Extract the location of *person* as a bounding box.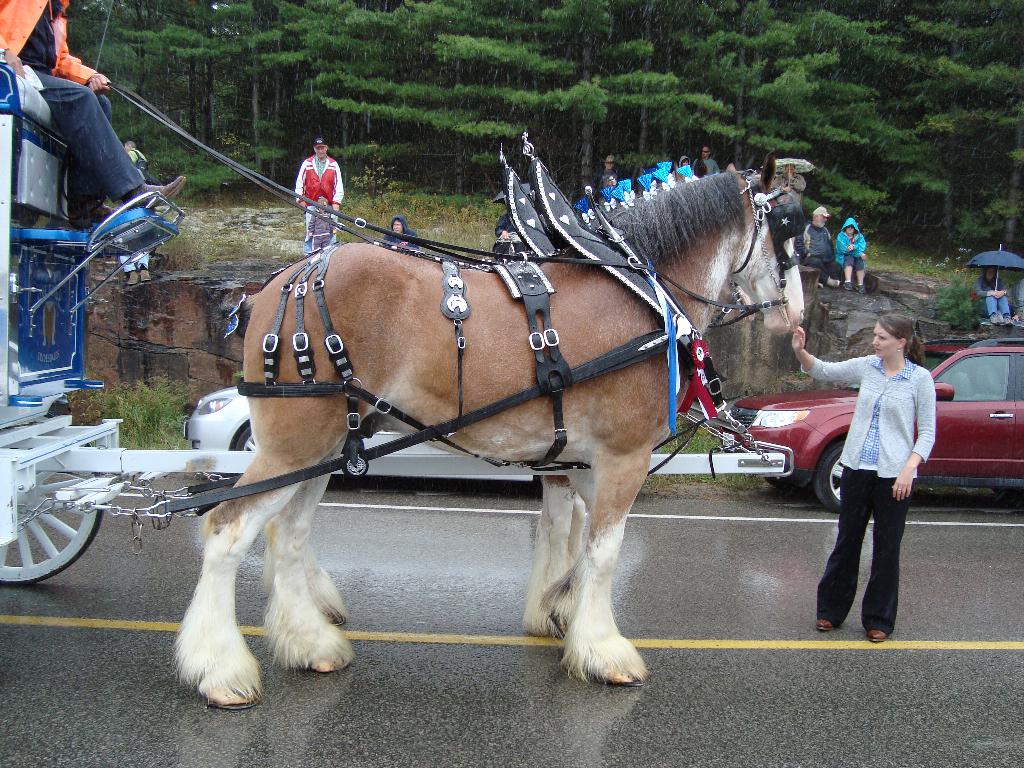
973 266 1014 325.
